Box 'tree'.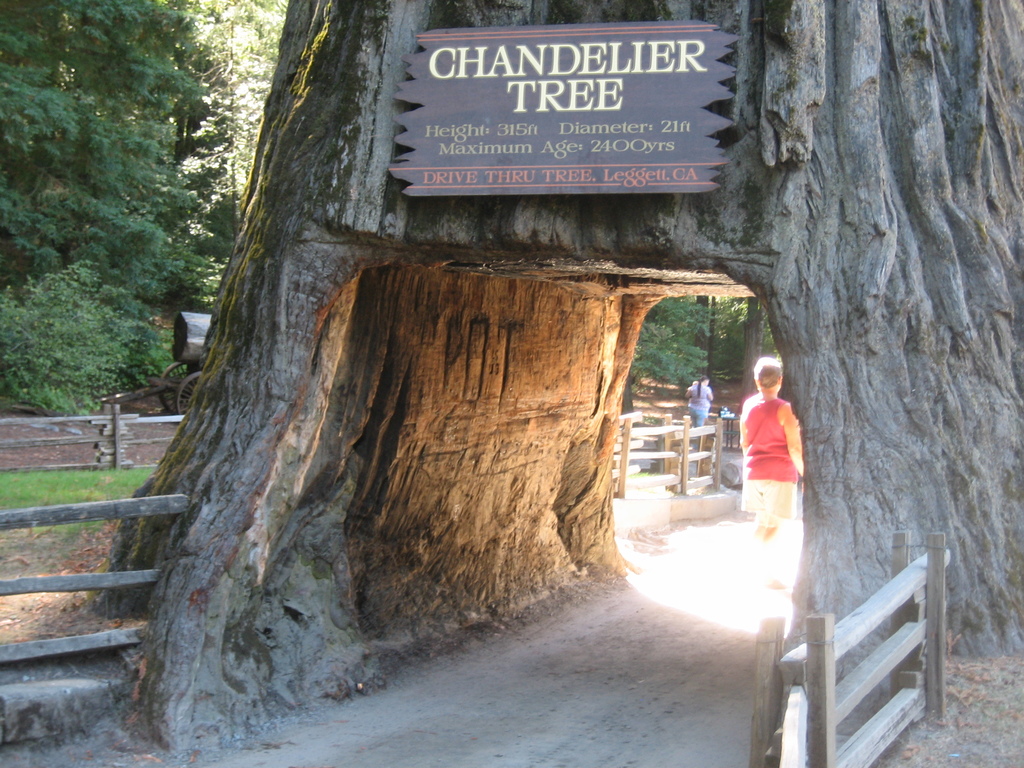
l=707, t=292, r=723, b=405.
